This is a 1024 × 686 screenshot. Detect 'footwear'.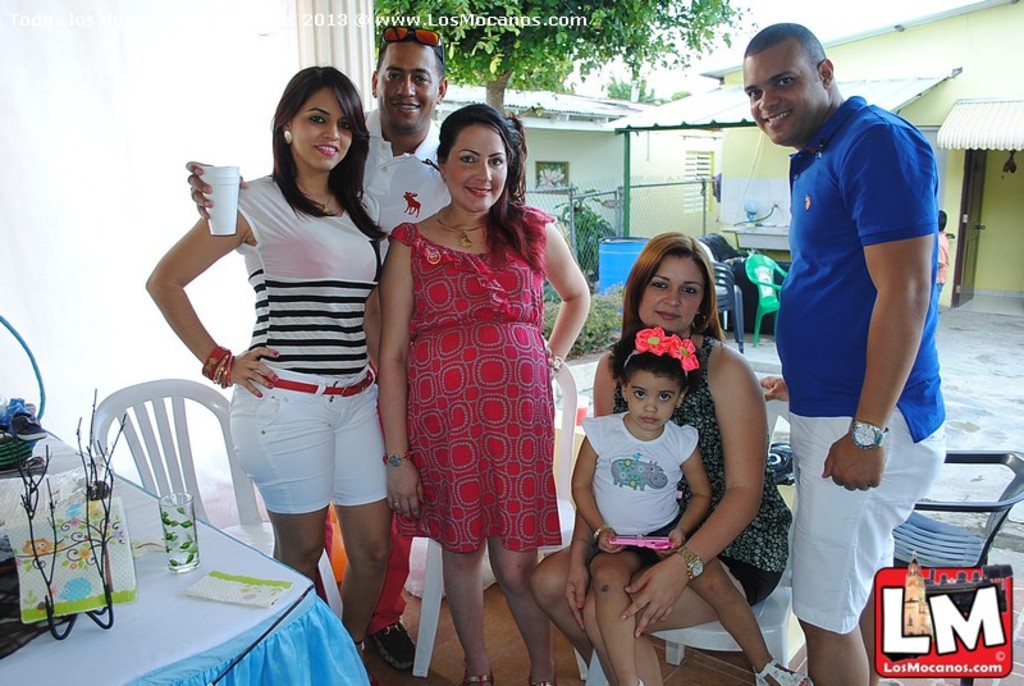
rect(755, 660, 813, 685).
